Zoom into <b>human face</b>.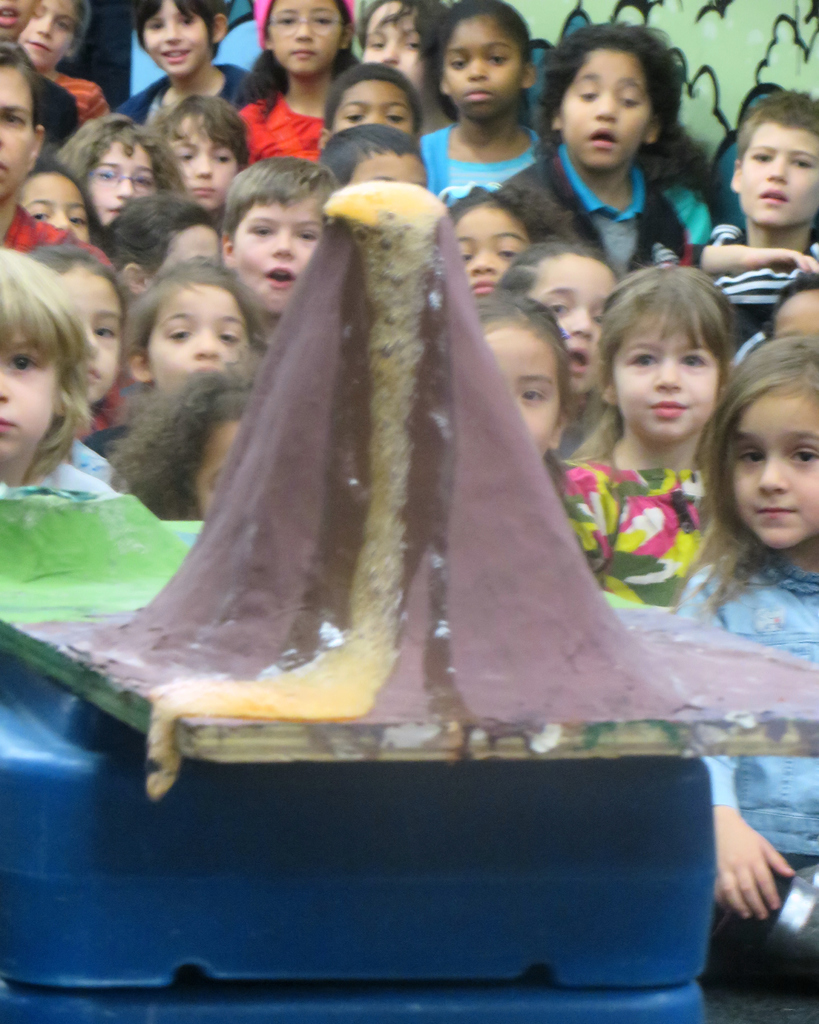
Zoom target: x1=347 y1=154 x2=429 y2=192.
